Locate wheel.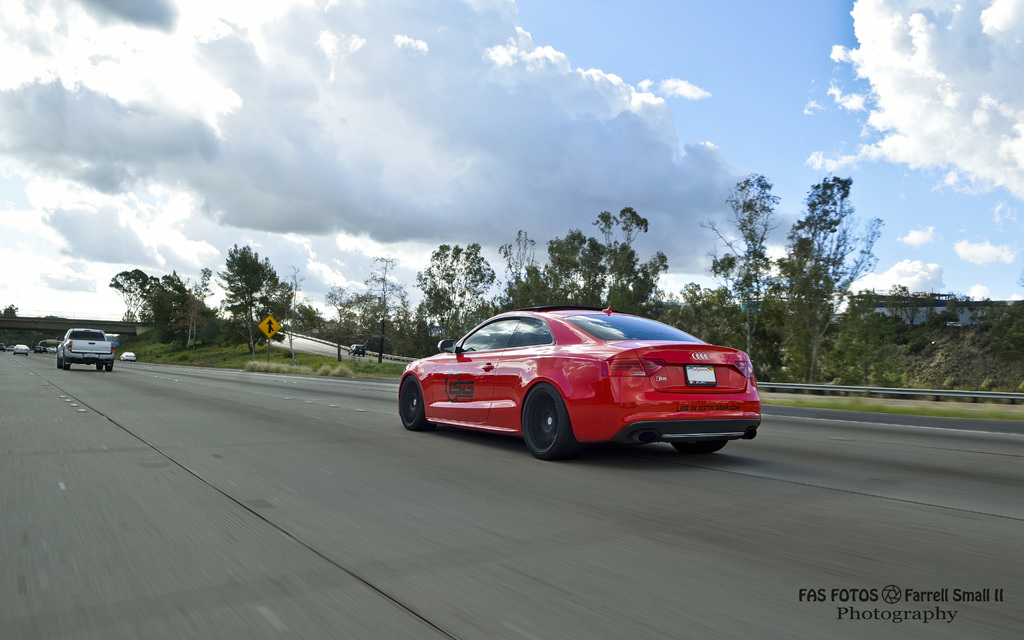
Bounding box: (396, 372, 439, 435).
